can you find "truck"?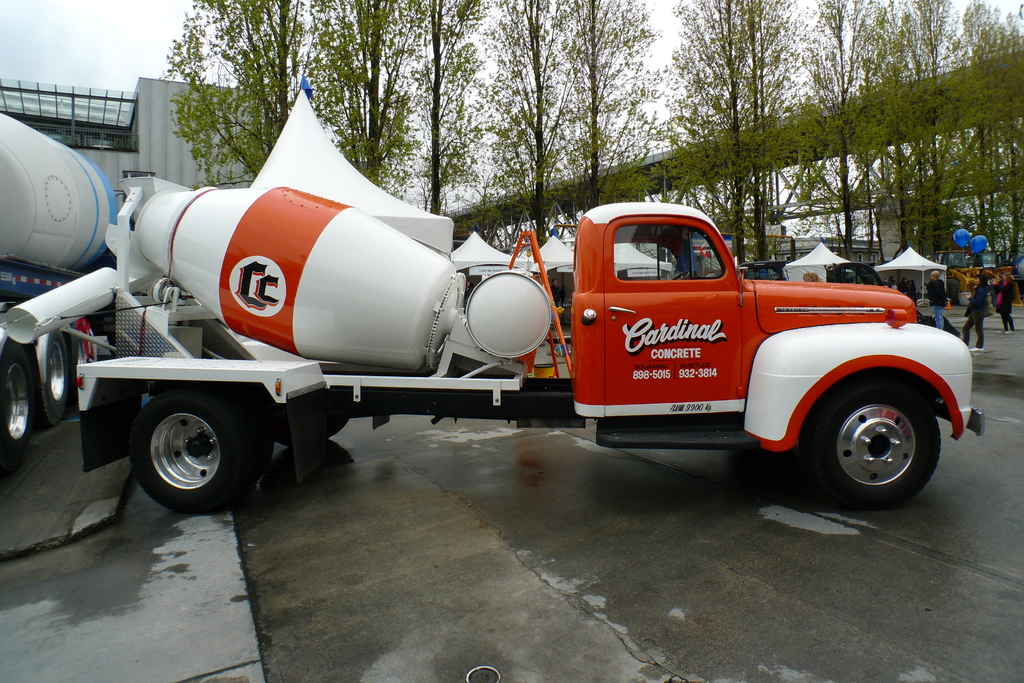
Yes, bounding box: Rect(31, 131, 931, 519).
